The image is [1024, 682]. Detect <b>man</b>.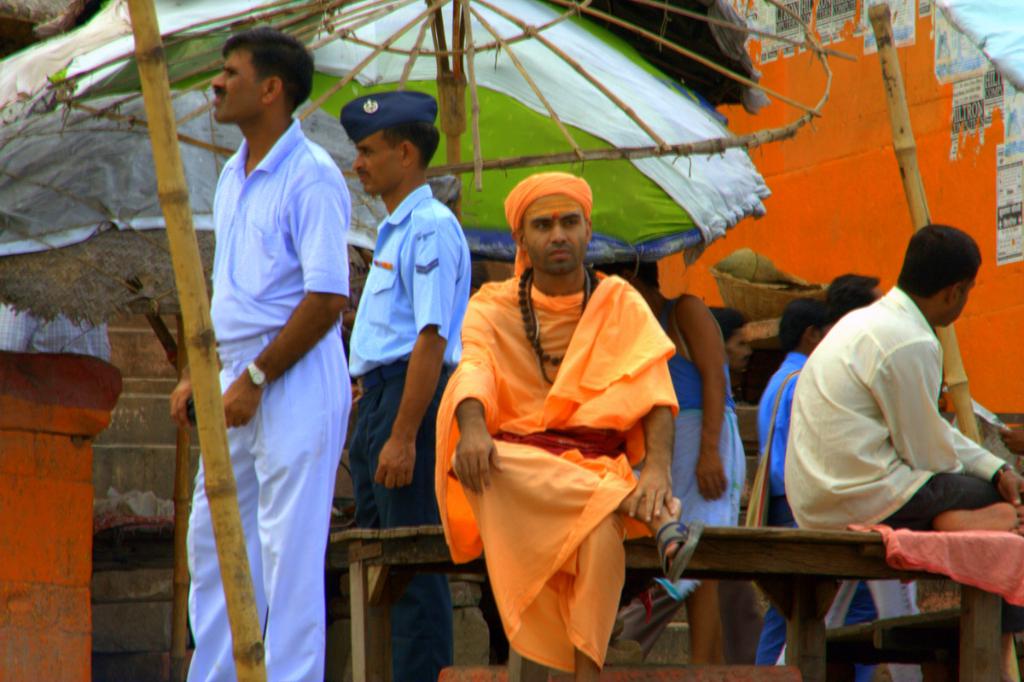
Detection: x1=782, y1=224, x2=1023, y2=535.
